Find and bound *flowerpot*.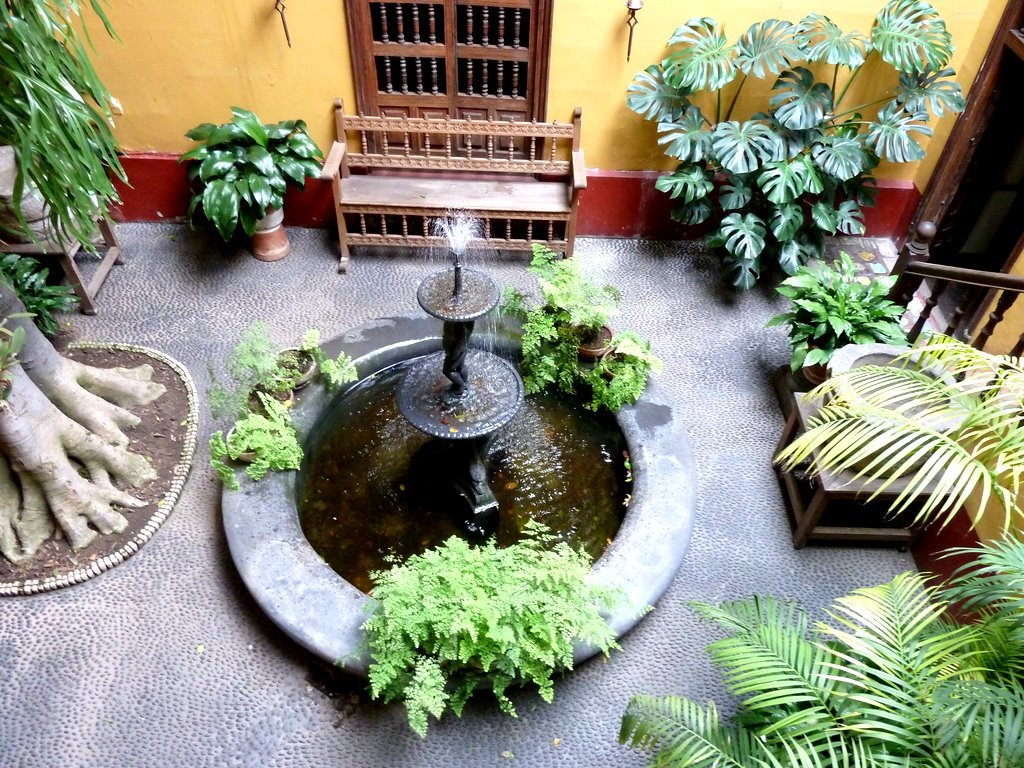
Bound: 227:414:266:460.
